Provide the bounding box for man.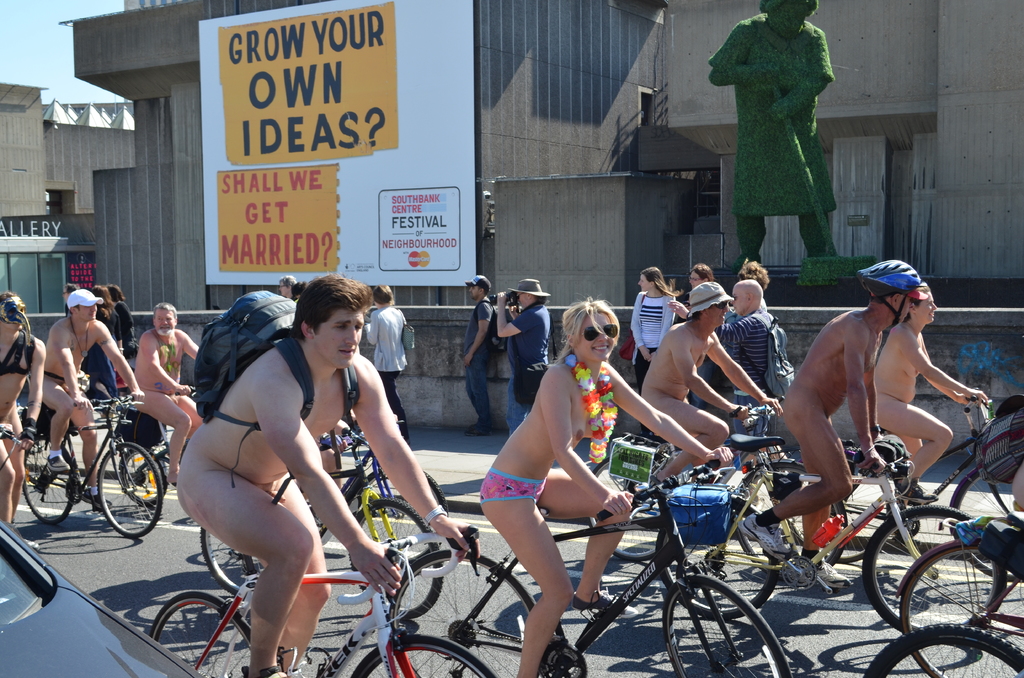
<bbox>163, 256, 434, 672</bbox>.
